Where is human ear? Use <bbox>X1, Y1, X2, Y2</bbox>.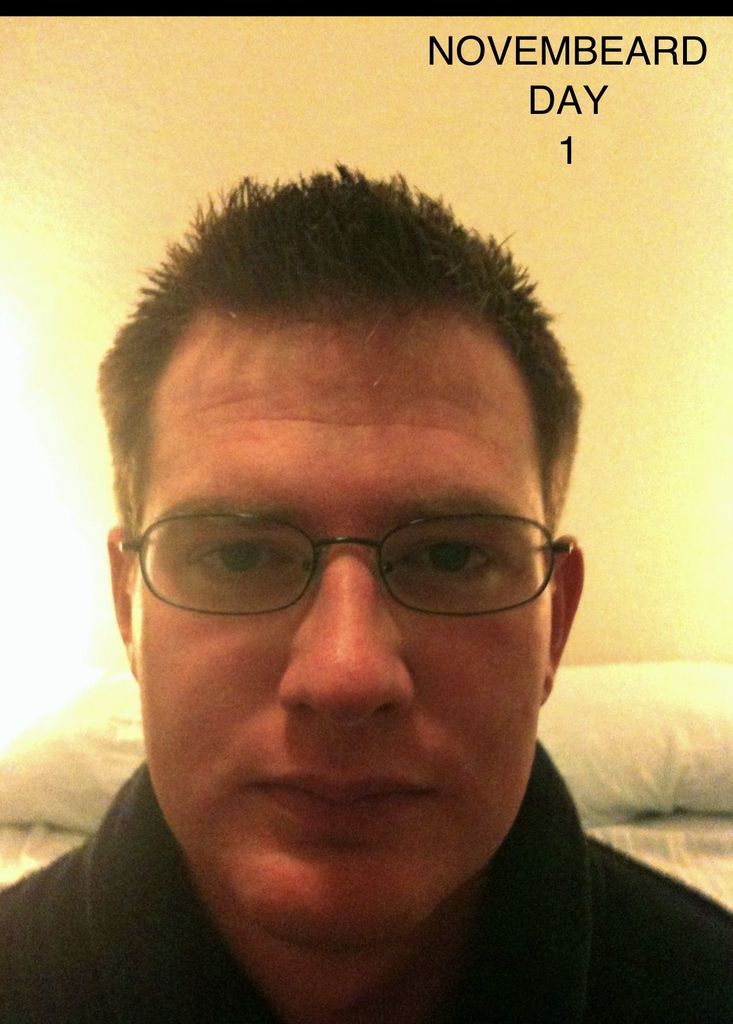
<bbox>102, 524, 136, 678</bbox>.
